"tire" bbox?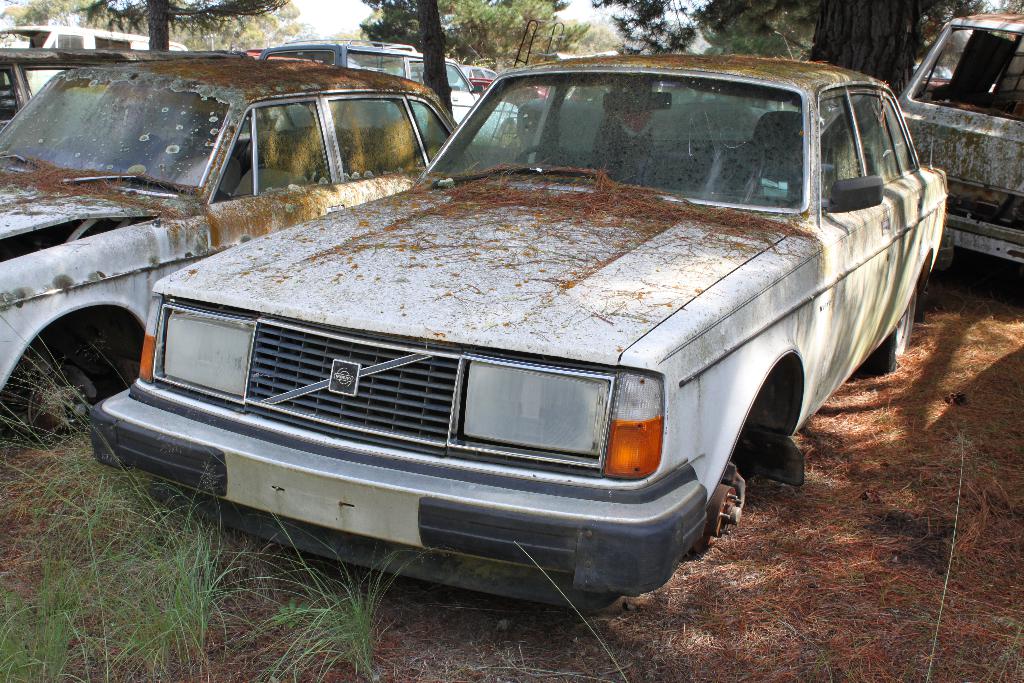
(x1=873, y1=284, x2=922, y2=366)
